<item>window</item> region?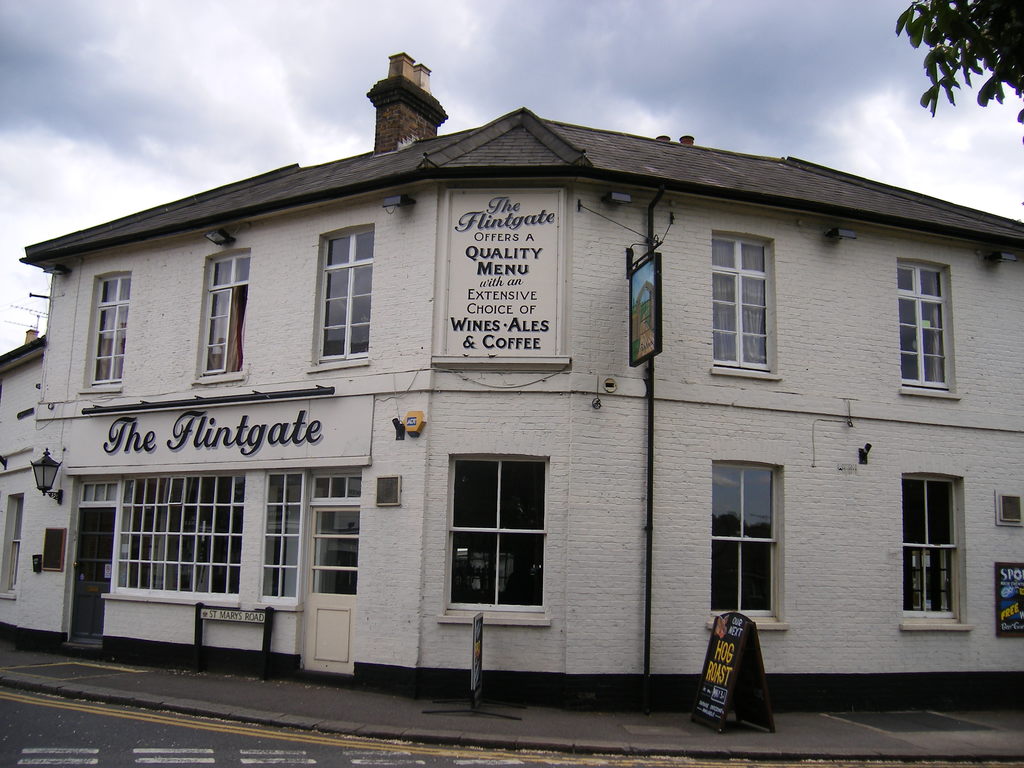
[x1=898, y1=474, x2=961, y2=618]
